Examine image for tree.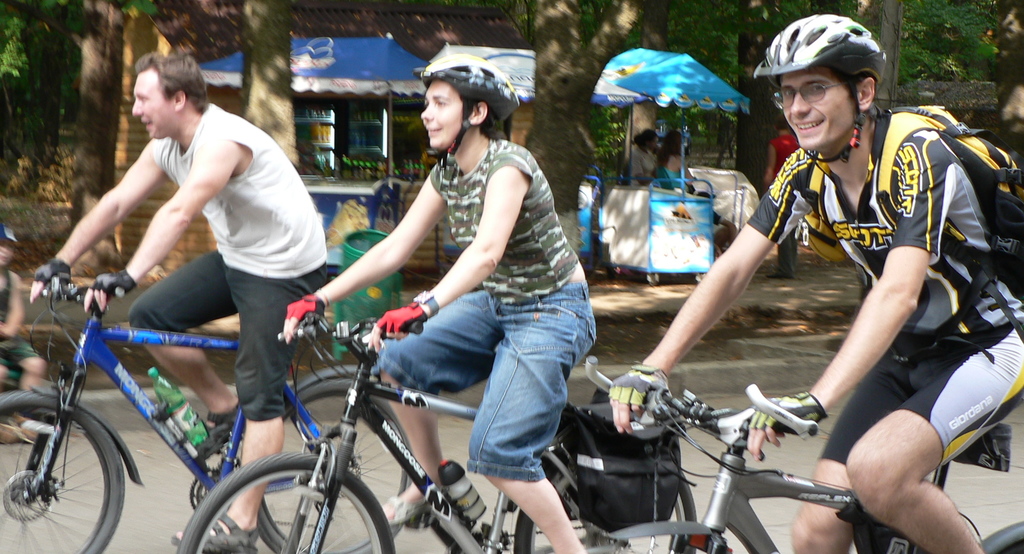
Examination result: region(729, 0, 804, 236).
